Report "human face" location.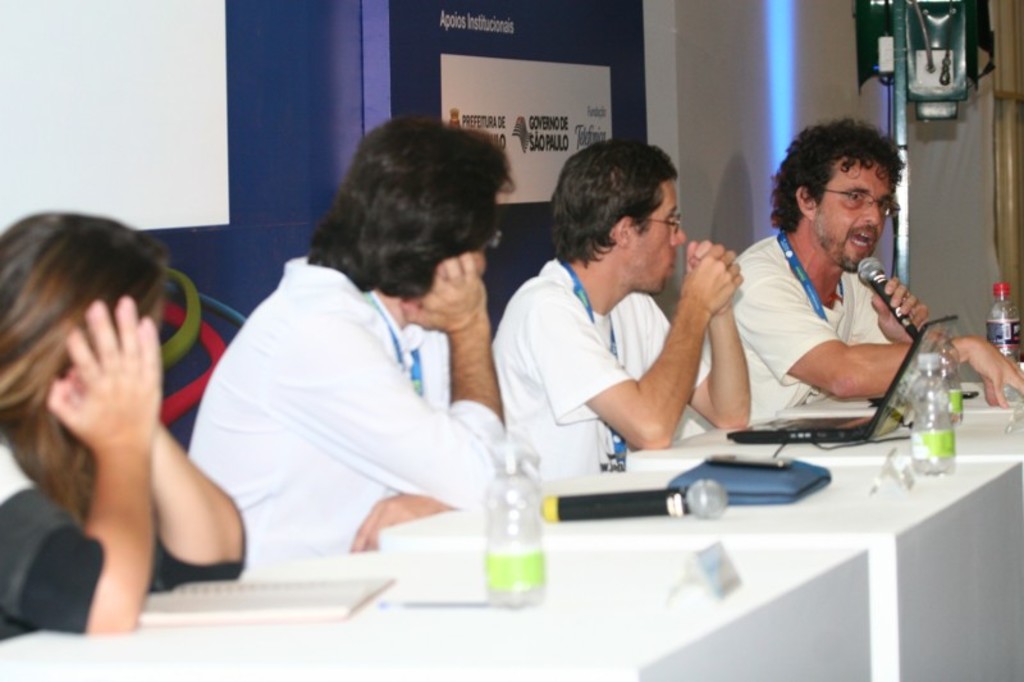
Report: 625 174 685 293.
